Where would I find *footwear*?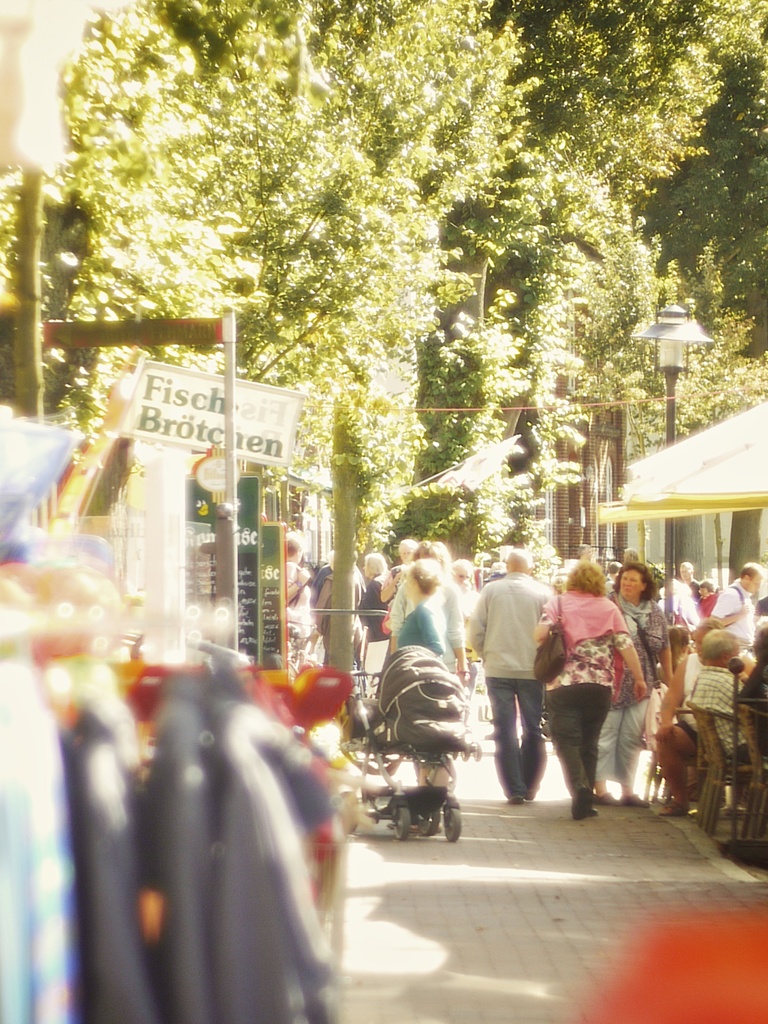
At detection(618, 792, 650, 808).
